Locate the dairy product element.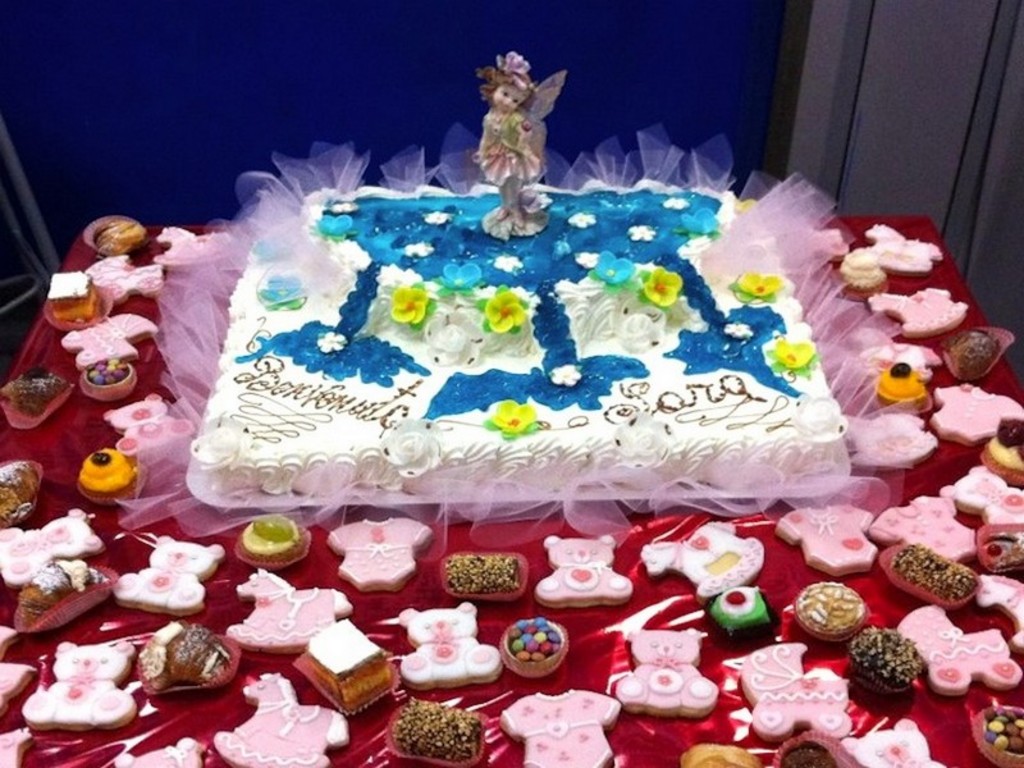
Element bbox: {"left": 552, "top": 541, "right": 631, "bottom": 602}.
